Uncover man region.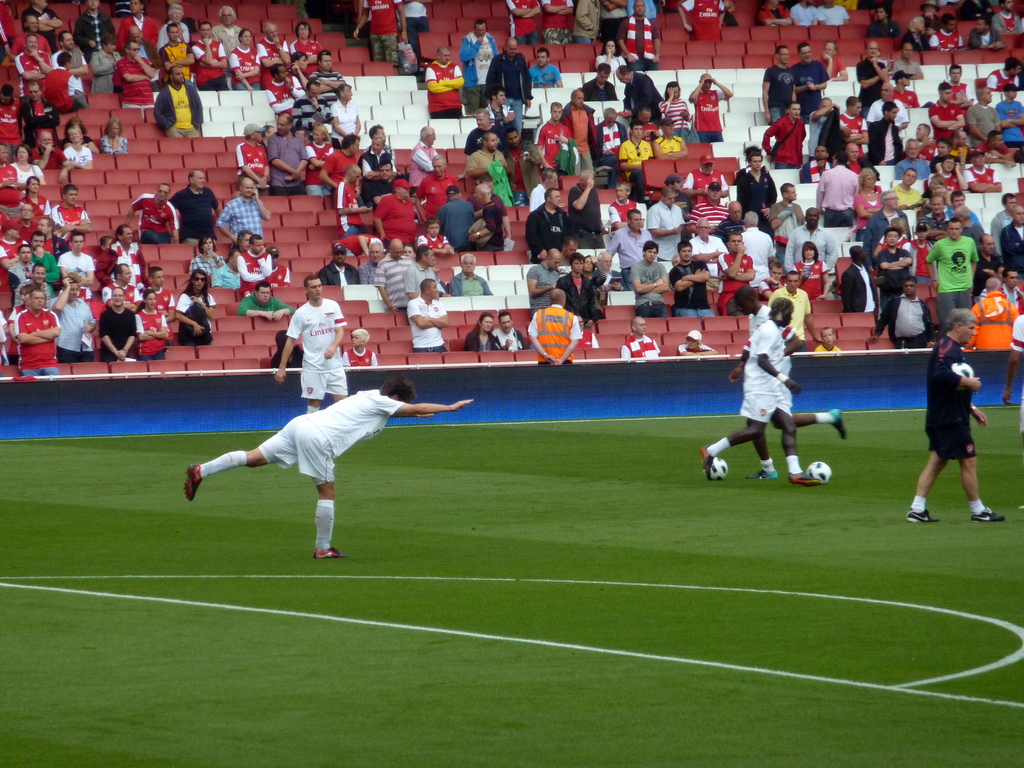
Uncovered: box(186, 371, 471, 562).
